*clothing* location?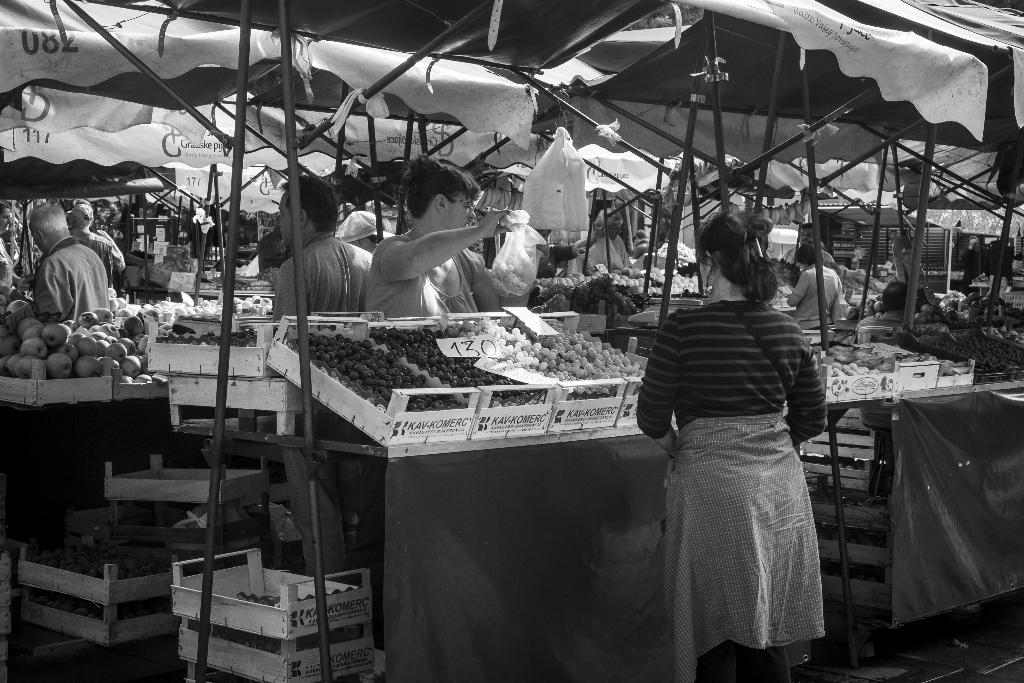
<bbox>655, 242, 666, 248</bbox>
